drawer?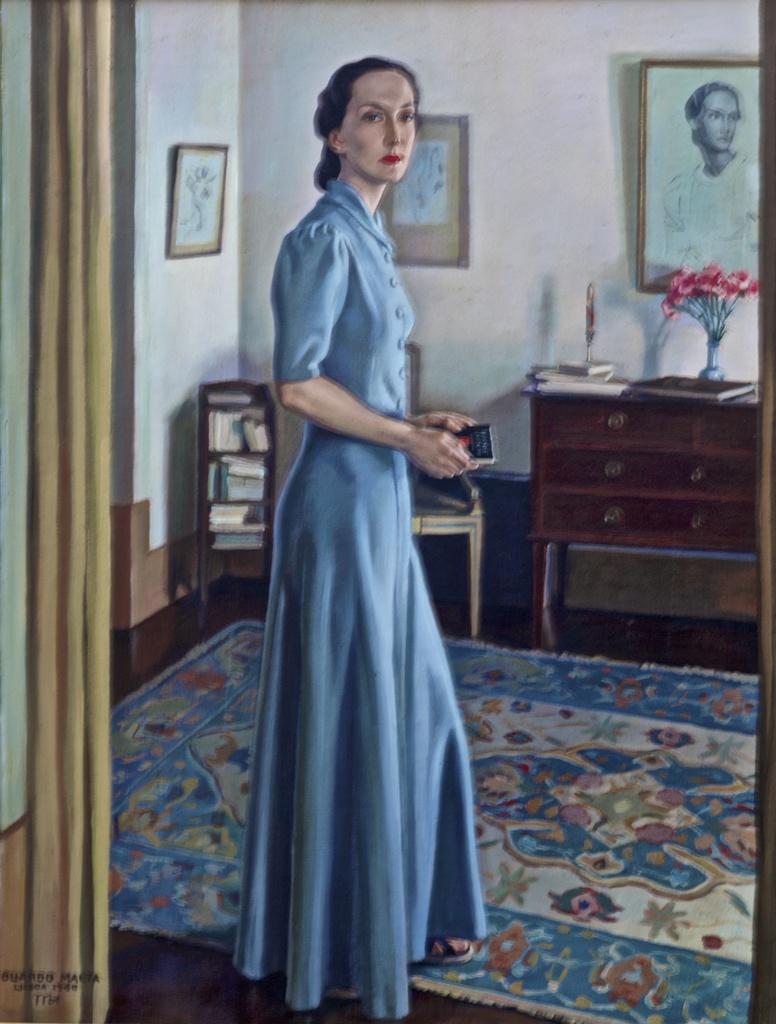
x1=540 y1=406 x2=699 y2=450
